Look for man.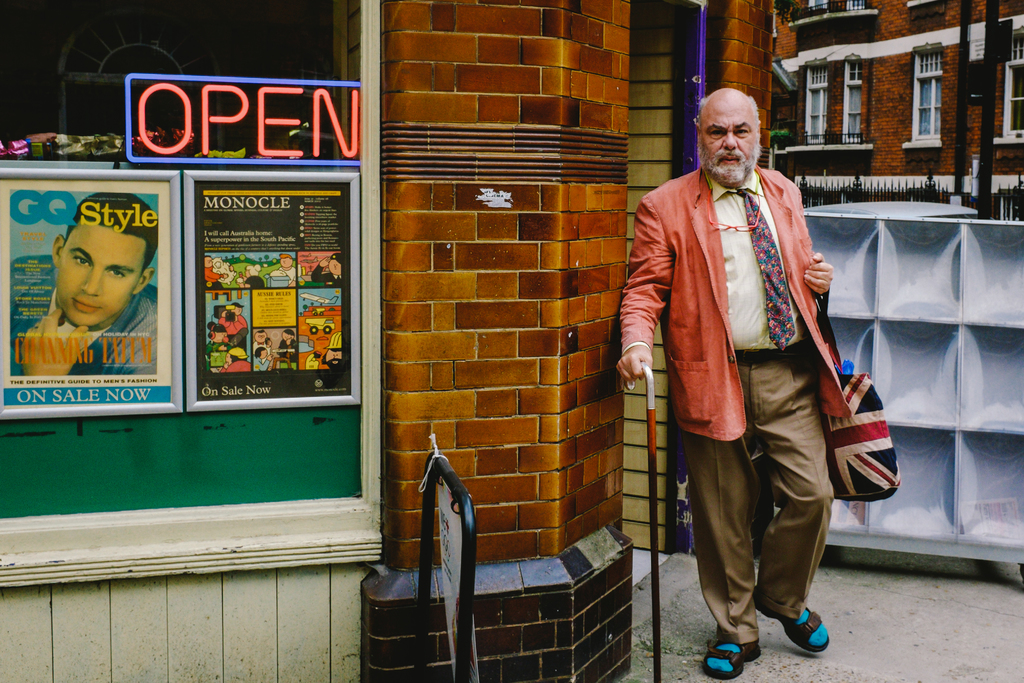
Found: (628,86,876,663).
